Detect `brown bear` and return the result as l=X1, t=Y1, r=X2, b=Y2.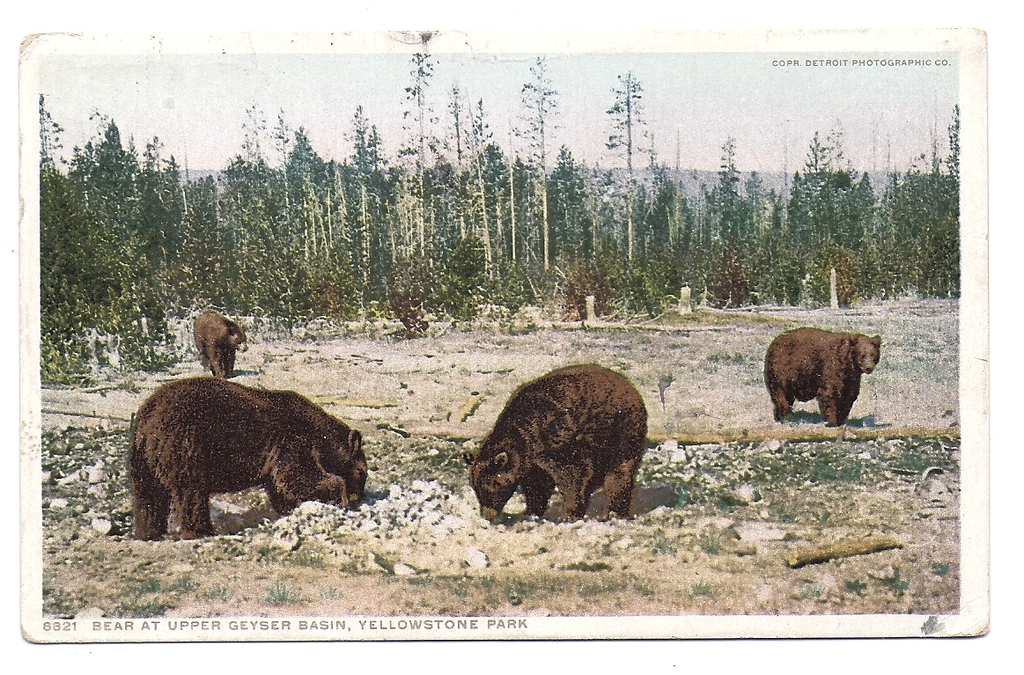
l=122, t=376, r=372, b=539.
